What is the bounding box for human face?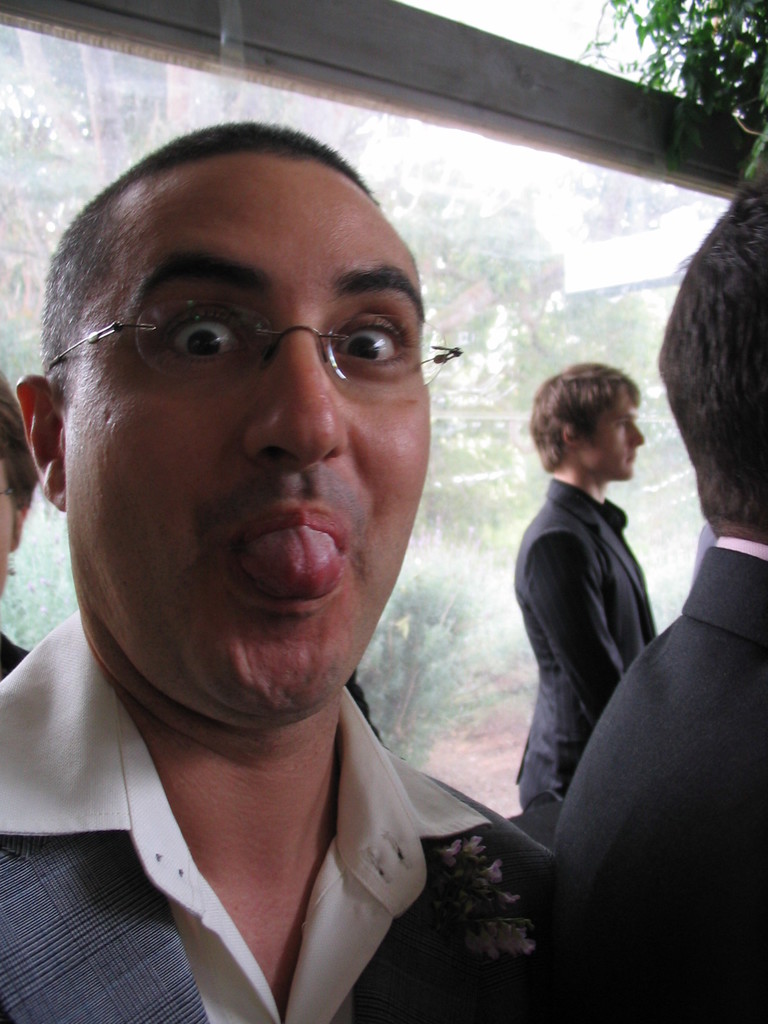
left=66, top=154, right=442, bottom=712.
